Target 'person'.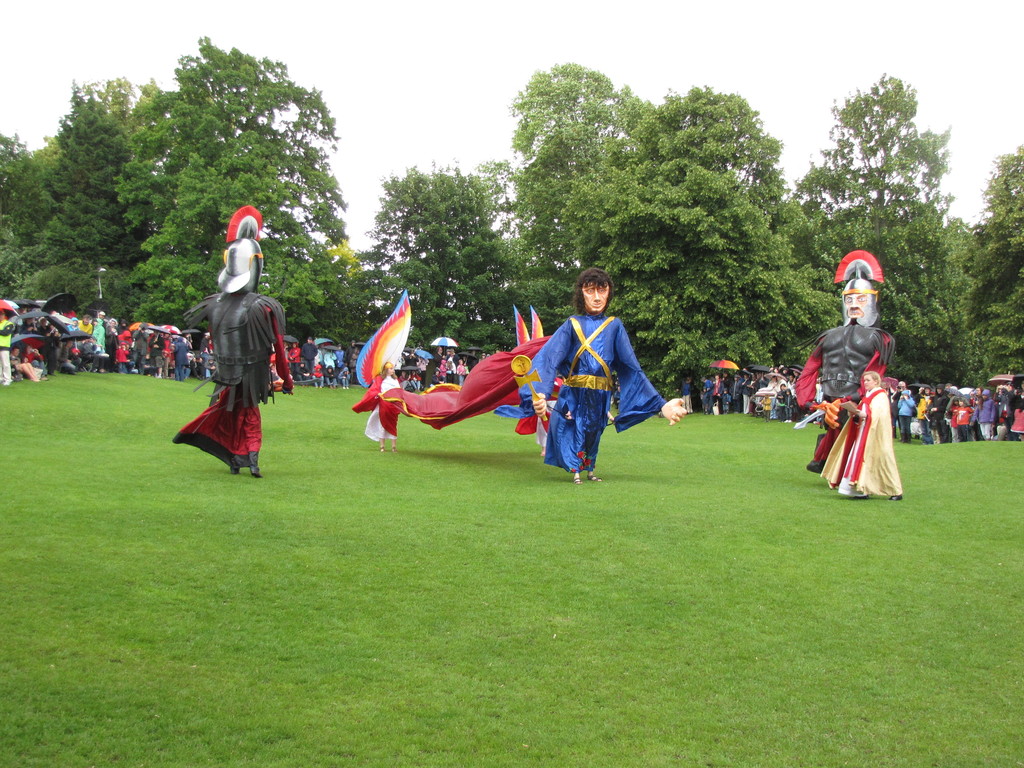
Target region: bbox=[765, 362, 774, 374].
